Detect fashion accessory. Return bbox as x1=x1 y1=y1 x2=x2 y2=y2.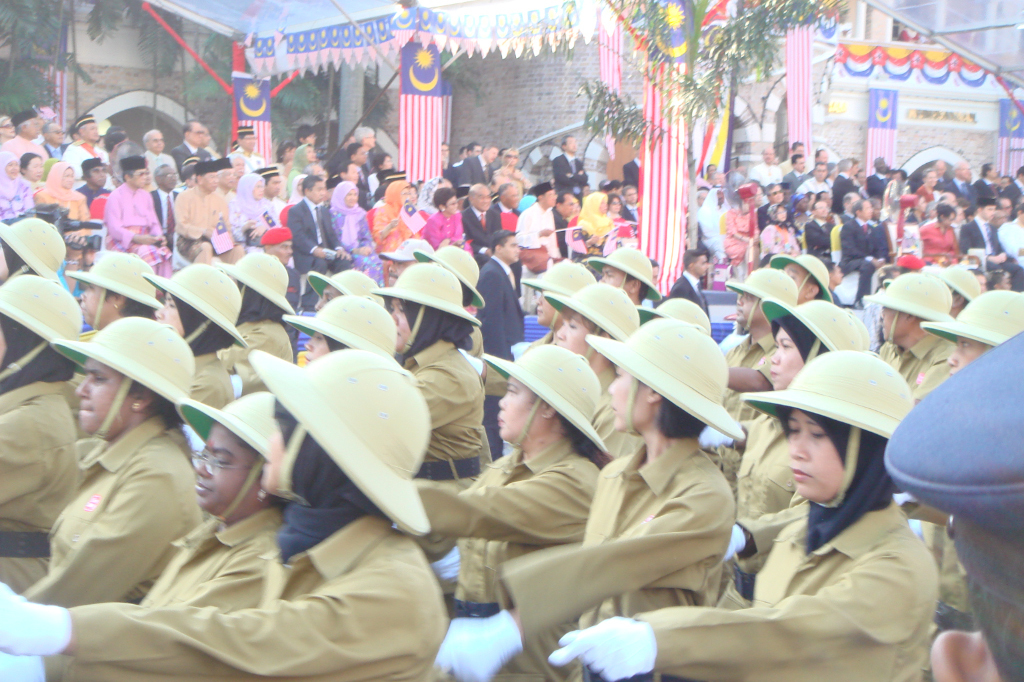
x1=6 y1=103 x2=42 y2=128.
